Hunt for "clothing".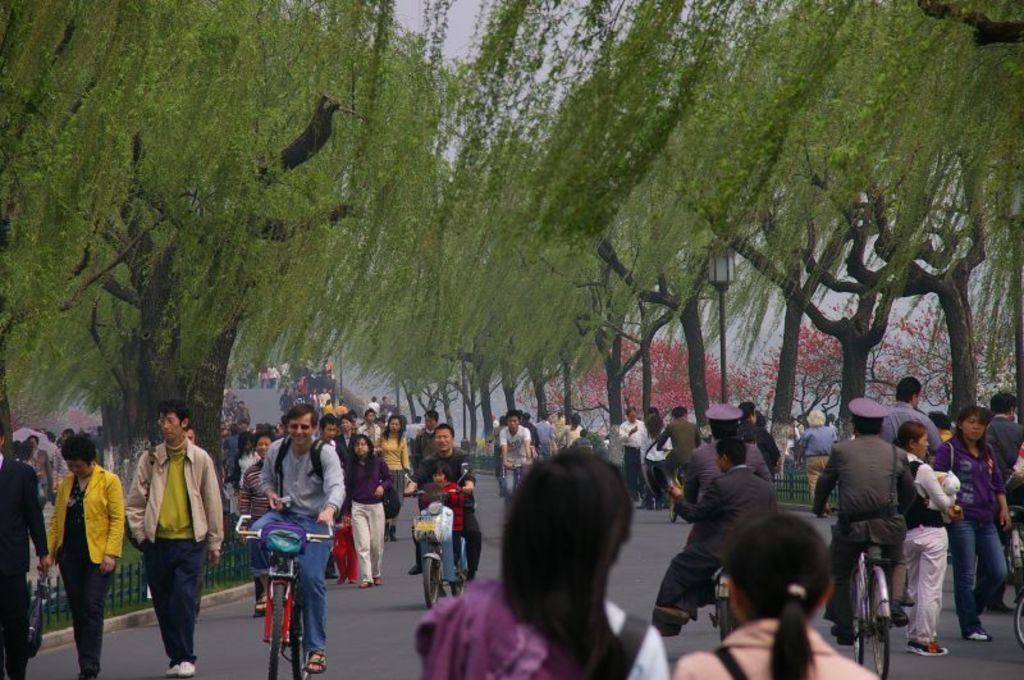
Hunted down at box(557, 421, 586, 446).
